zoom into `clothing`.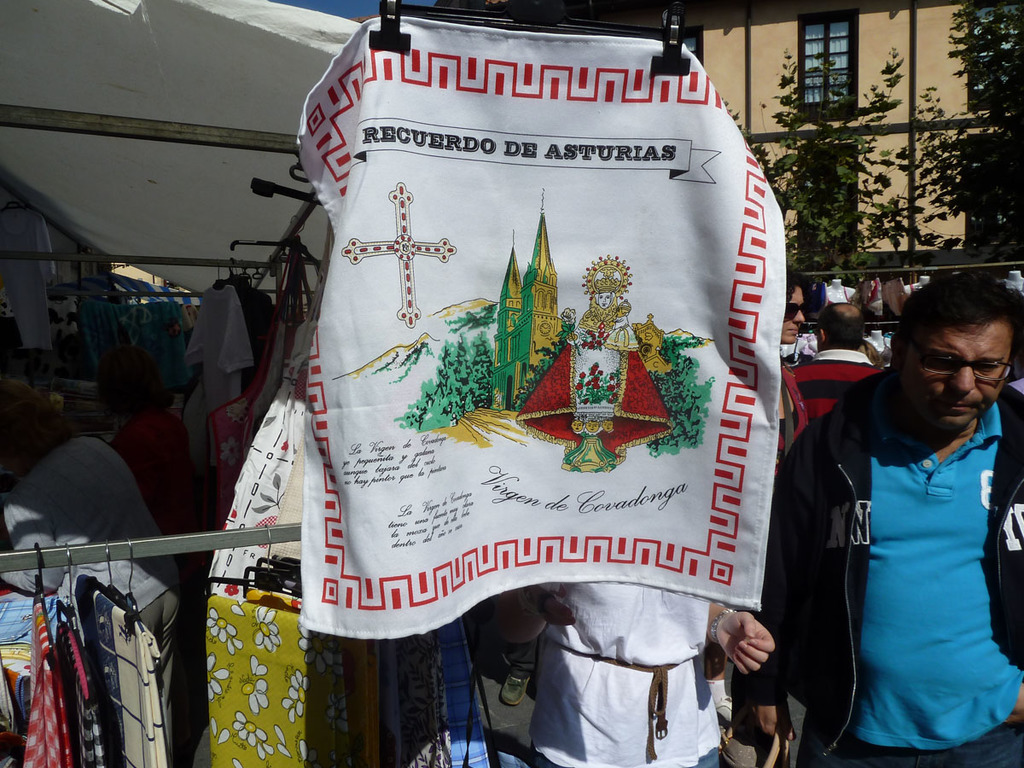
Zoom target: bbox=[787, 341, 869, 448].
